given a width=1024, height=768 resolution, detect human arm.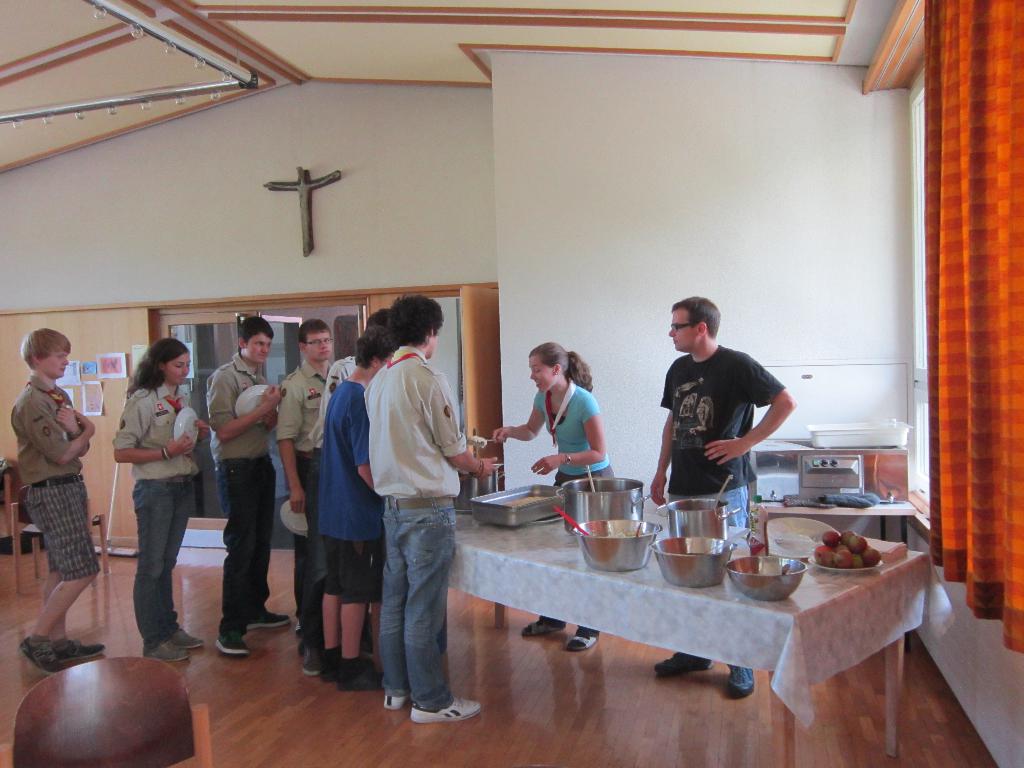
x1=192, y1=410, x2=211, y2=444.
